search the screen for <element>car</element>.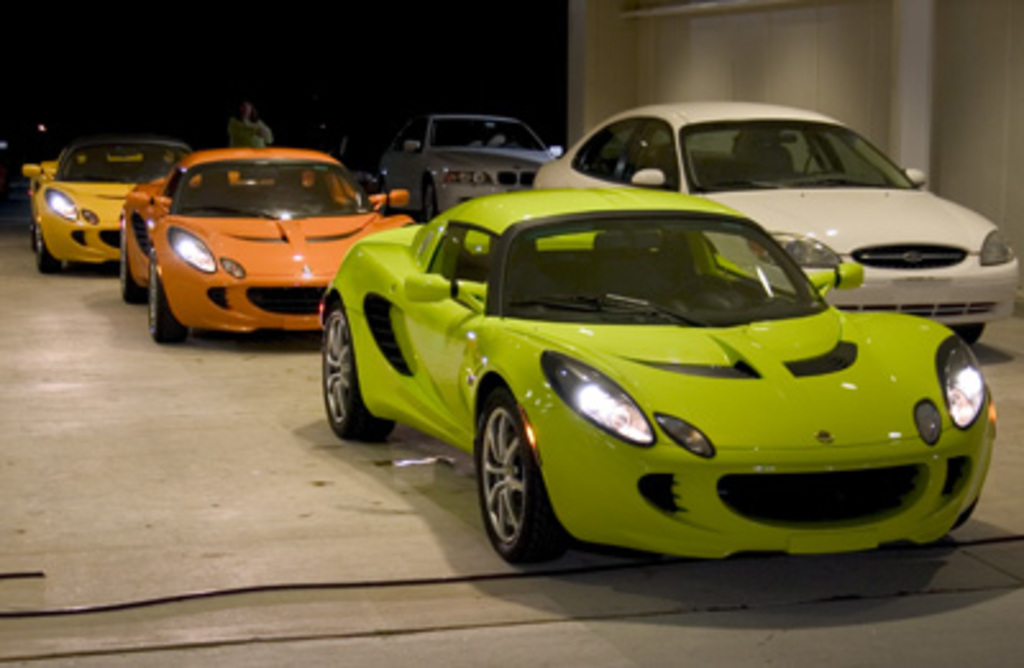
Found at {"x1": 527, "y1": 97, "x2": 1021, "y2": 343}.
